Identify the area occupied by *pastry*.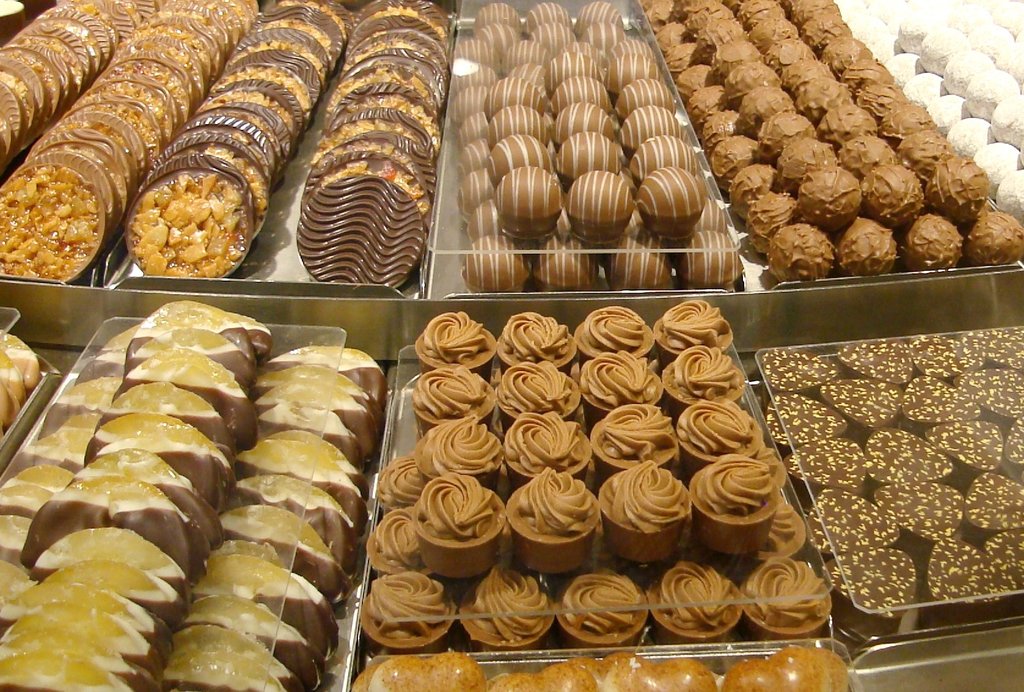
Area: bbox=[369, 509, 438, 574].
